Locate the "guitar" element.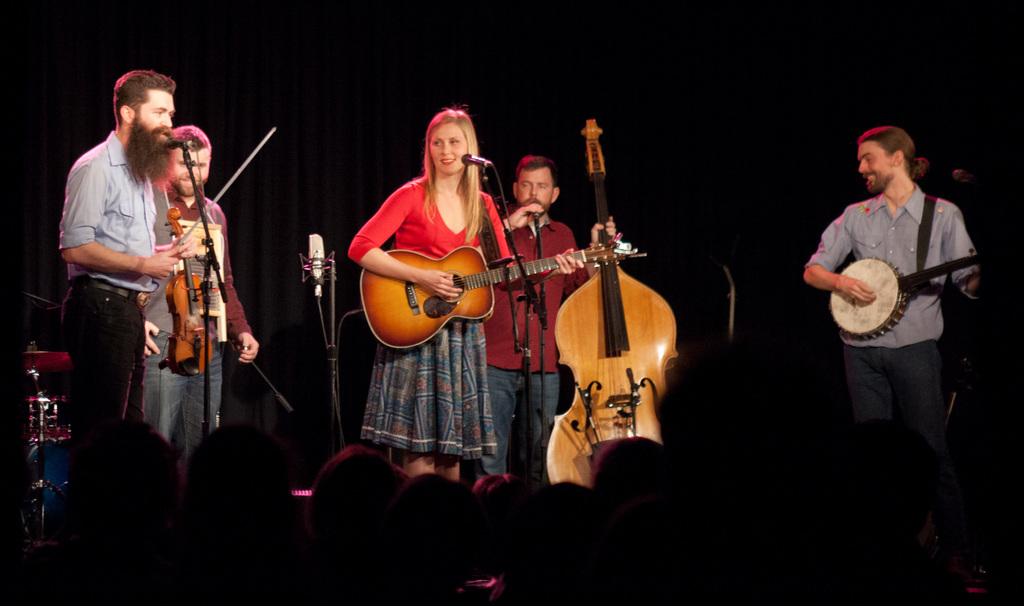
Element bbox: locate(356, 240, 628, 353).
